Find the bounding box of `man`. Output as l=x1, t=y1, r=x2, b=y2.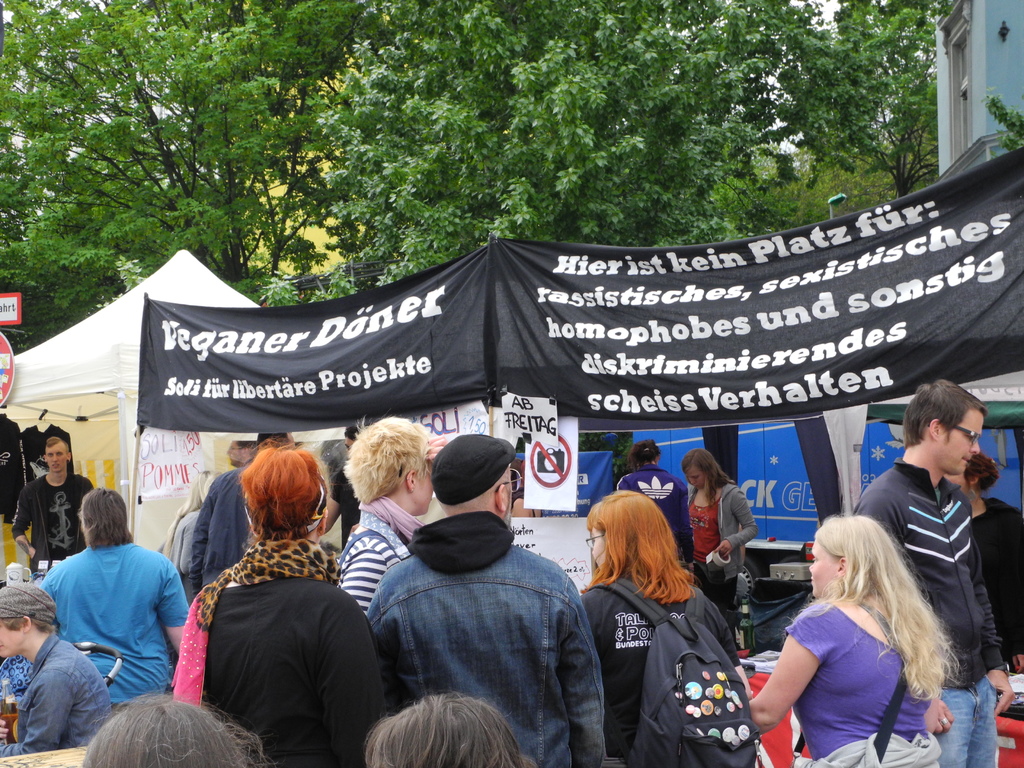
l=189, t=437, r=278, b=596.
